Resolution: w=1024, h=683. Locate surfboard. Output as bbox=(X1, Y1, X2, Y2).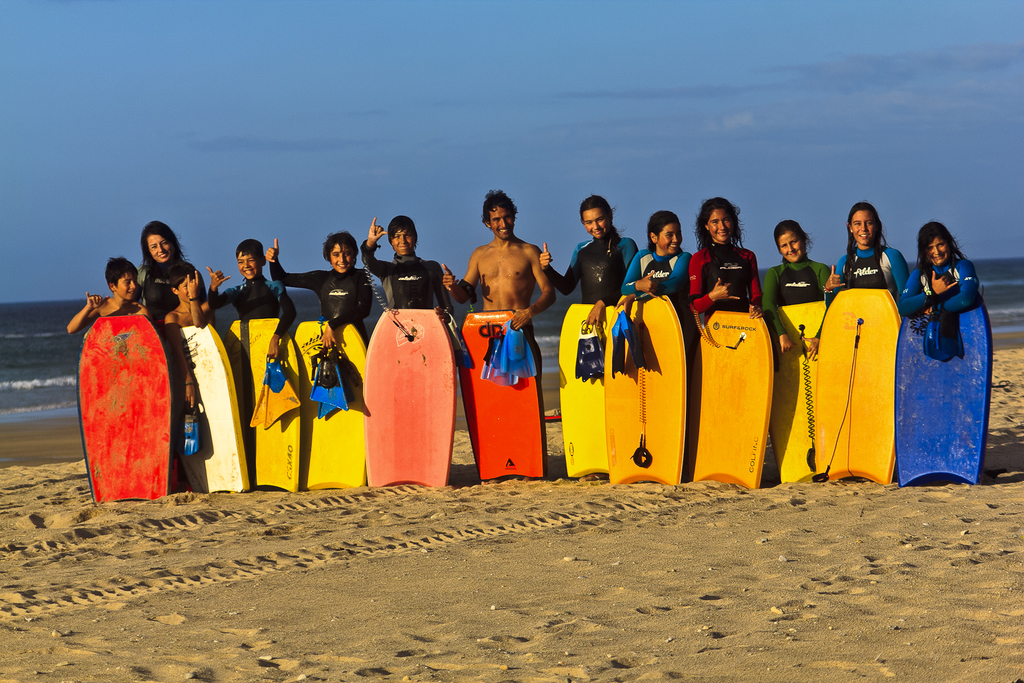
bbox=(366, 306, 458, 488).
